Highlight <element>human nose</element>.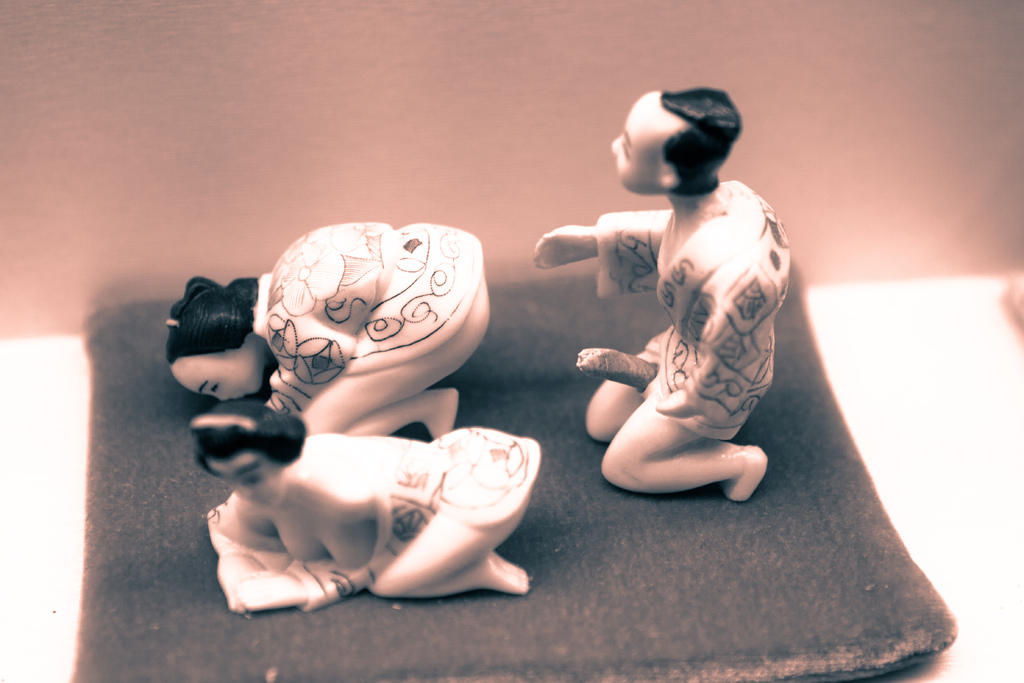
Highlighted region: <box>216,393,227,401</box>.
